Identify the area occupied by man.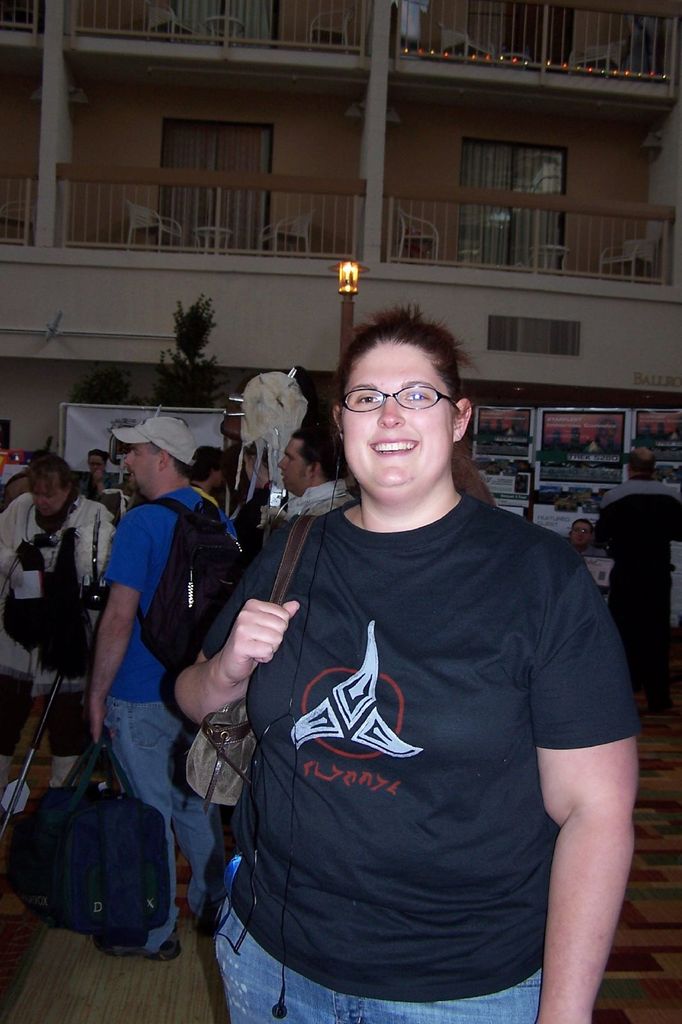
Area: bbox(599, 447, 681, 674).
